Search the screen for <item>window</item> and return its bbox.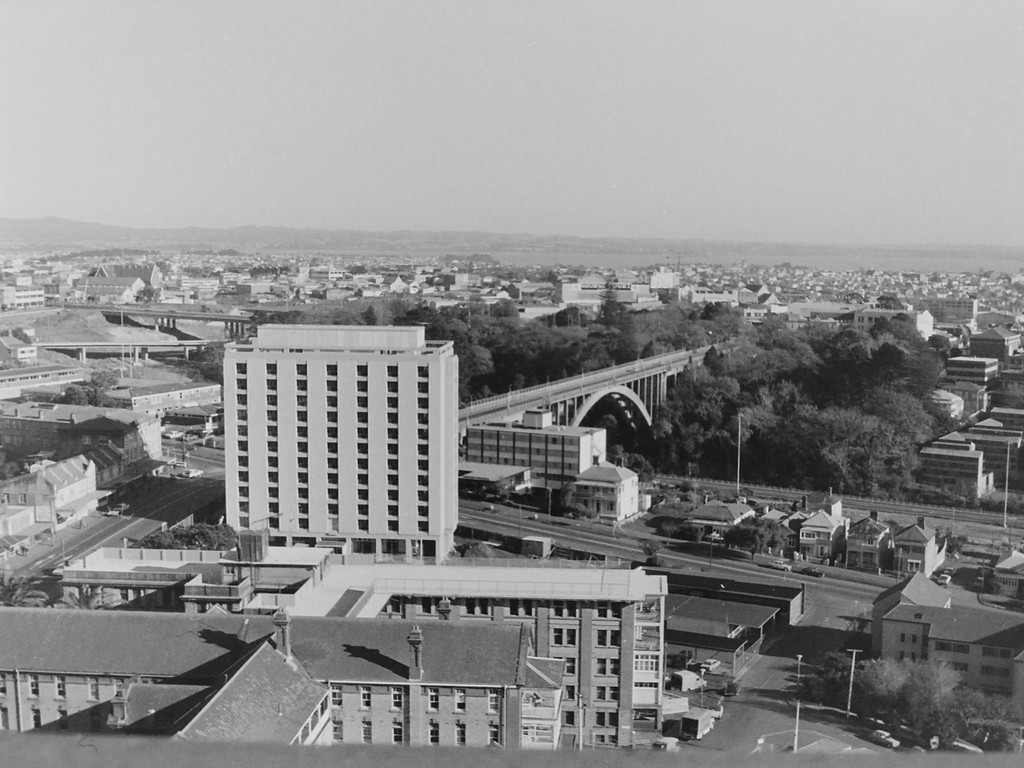
Found: box(356, 427, 373, 442).
